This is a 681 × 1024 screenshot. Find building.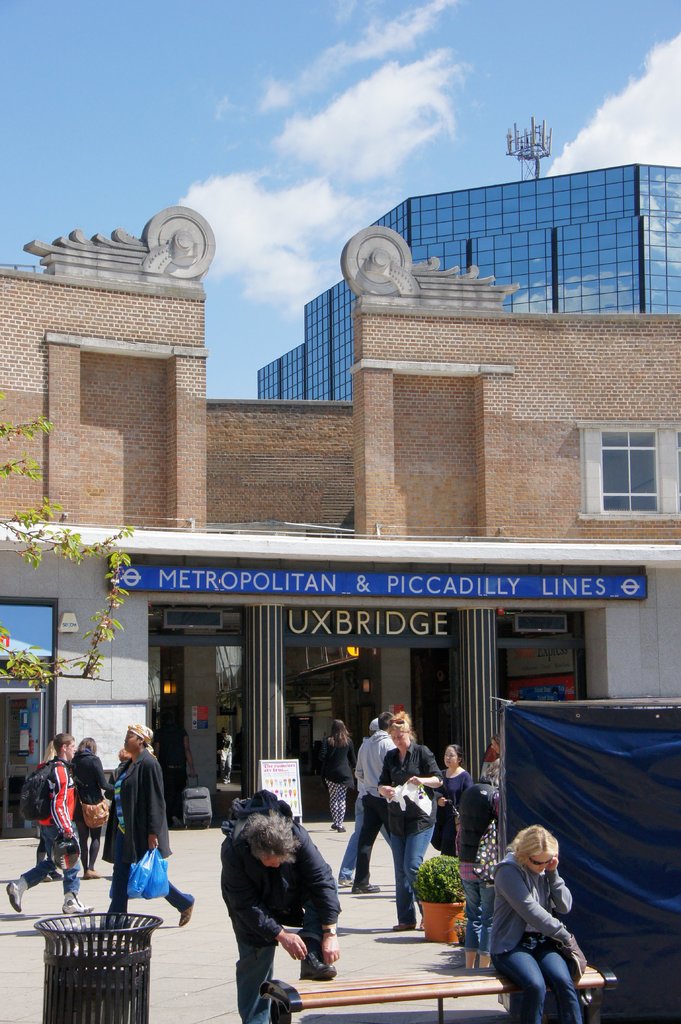
Bounding box: <bbox>0, 209, 680, 834</bbox>.
